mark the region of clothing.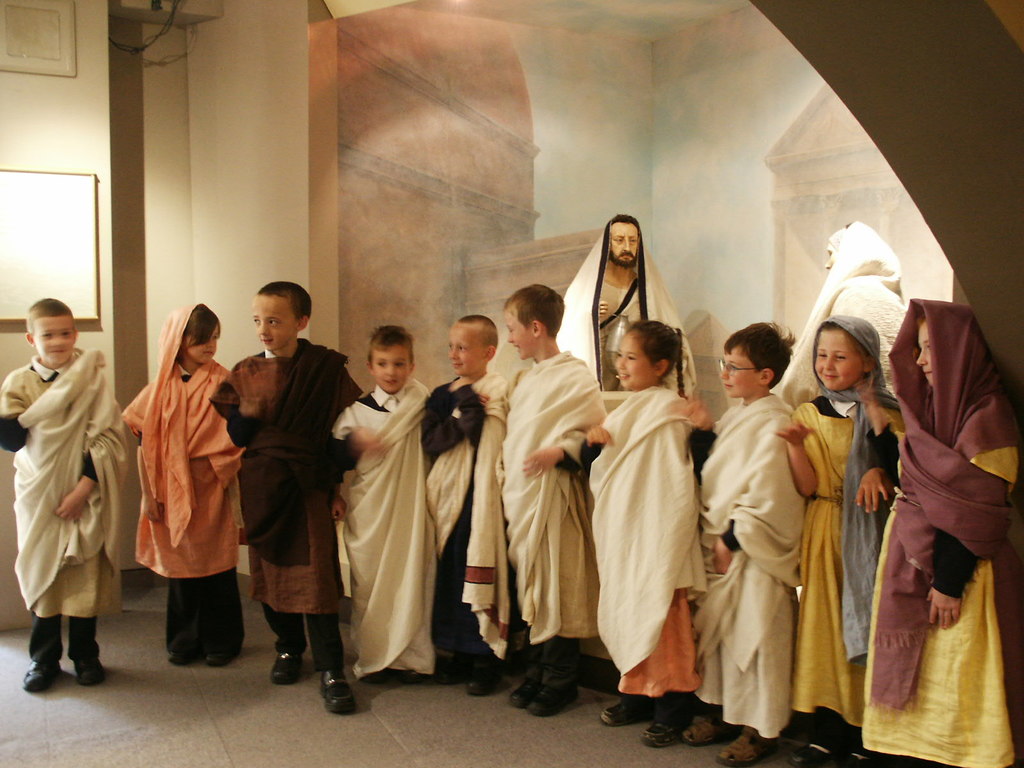
Region: [left=836, top=269, right=912, bottom=347].
